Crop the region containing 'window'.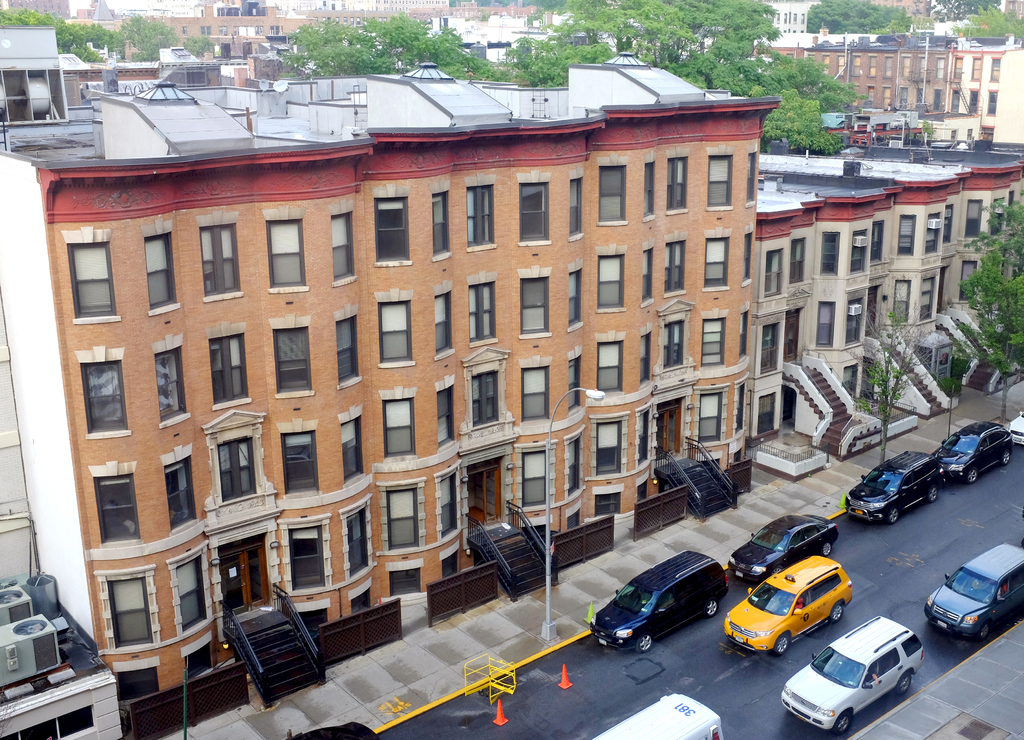
Crop region: (159, 464, 202, 520).
